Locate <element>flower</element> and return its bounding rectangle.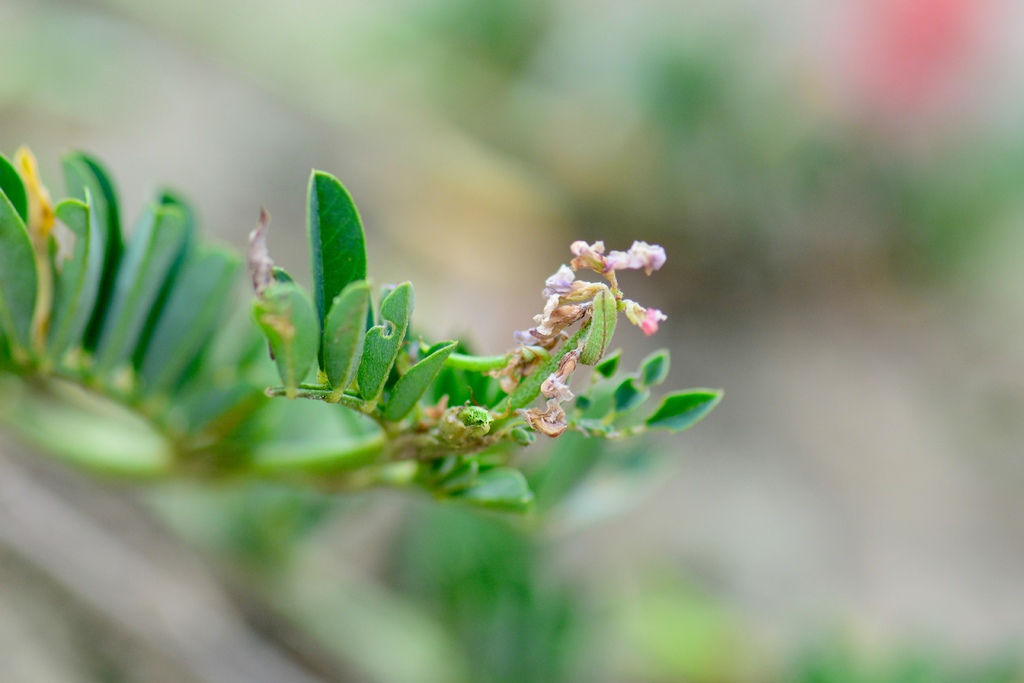
[539,350,579,406].
